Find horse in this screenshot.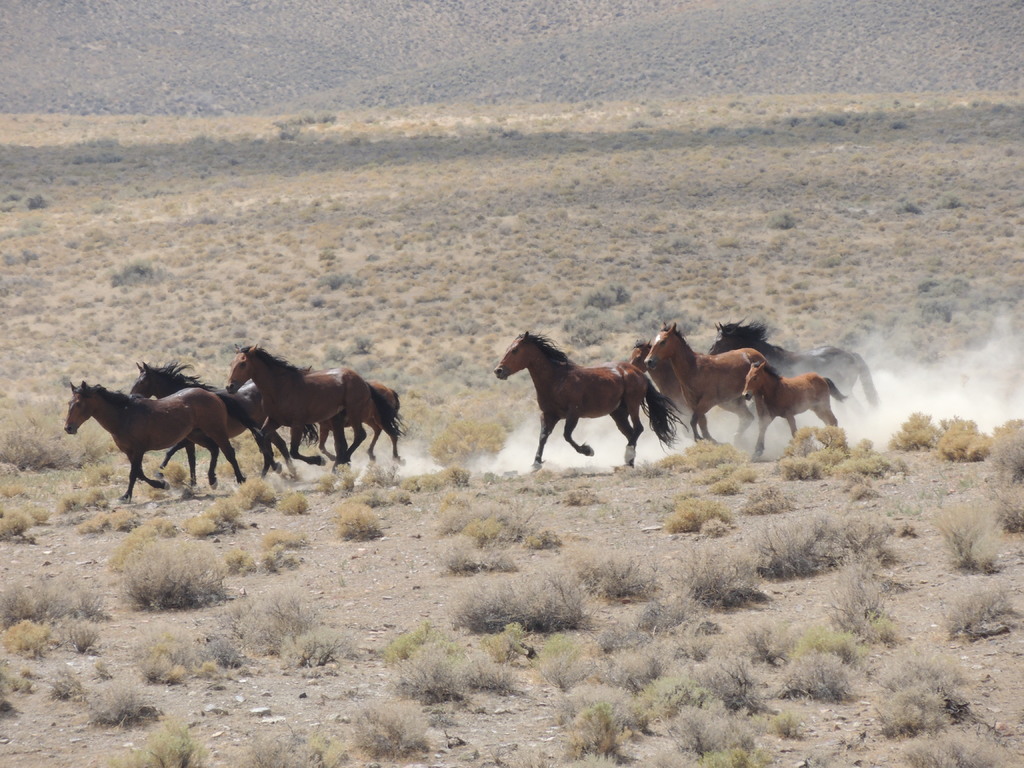
The bounding box for horse is 220, 340, 406, 468.
